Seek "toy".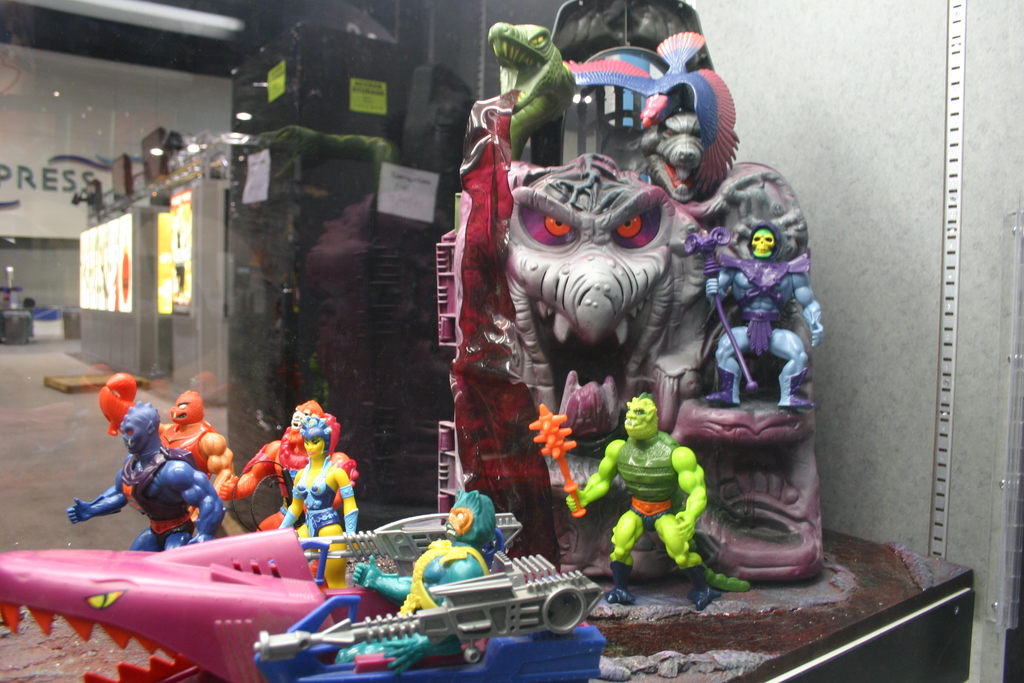
bbox(99, 374, 238, 539).
